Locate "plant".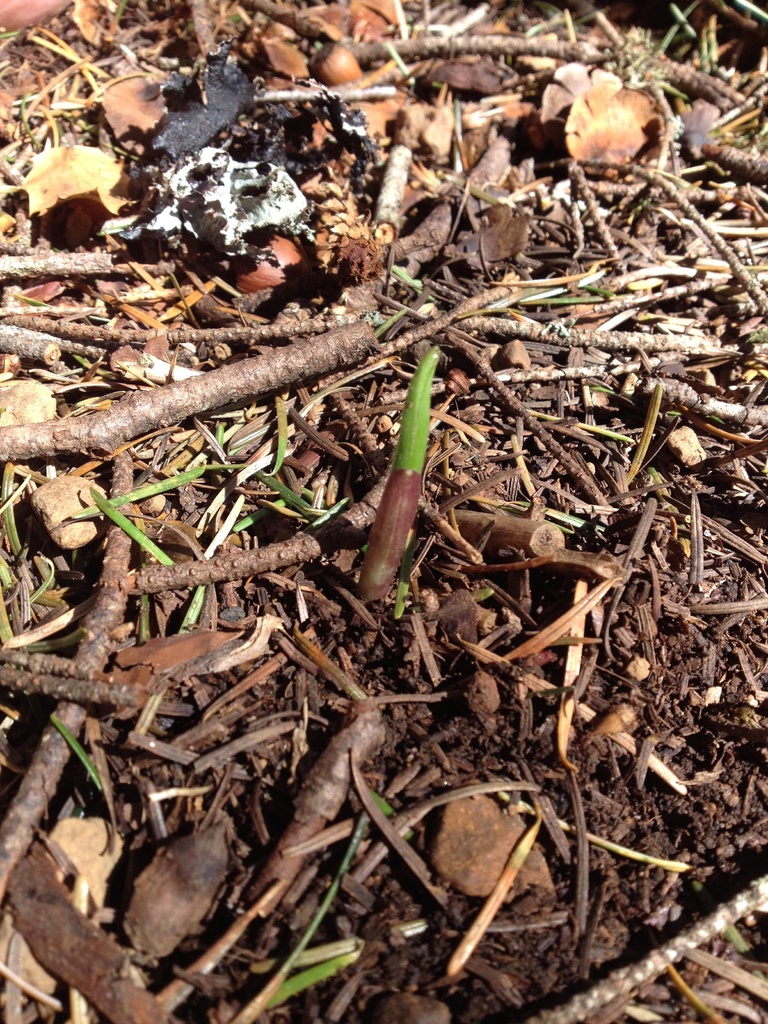
Bounding box: detection(42, 58, 767, 977).
